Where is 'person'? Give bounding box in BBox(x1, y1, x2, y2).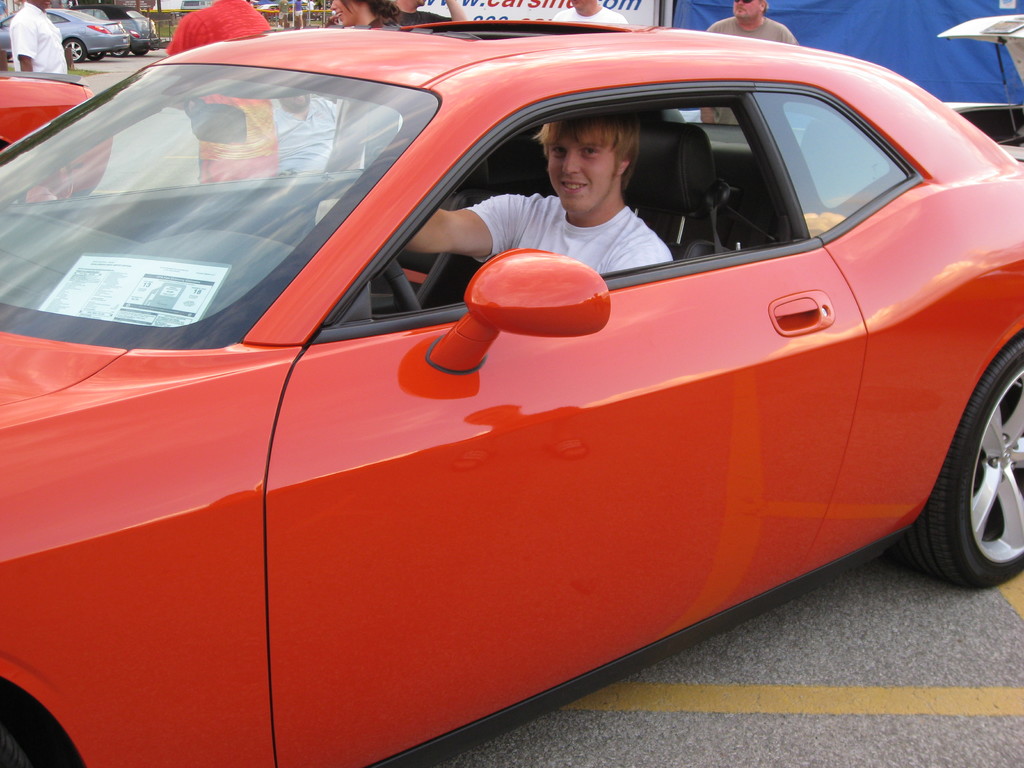
BBox(392, 115, 671, 275).
